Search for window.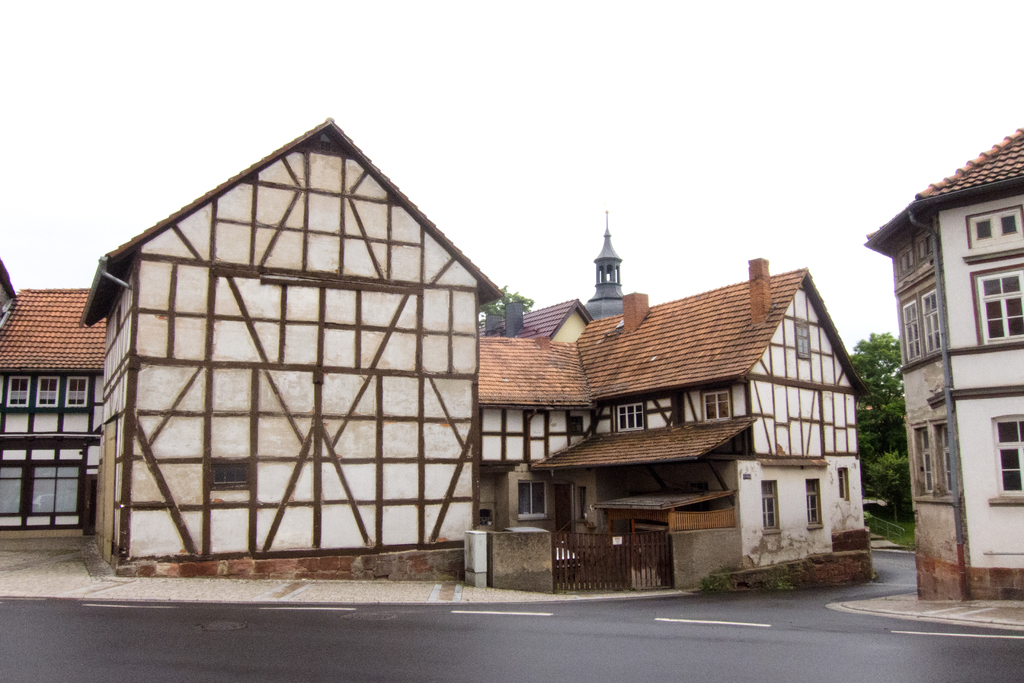
Found at BBox(915, 428, 960, 493).
